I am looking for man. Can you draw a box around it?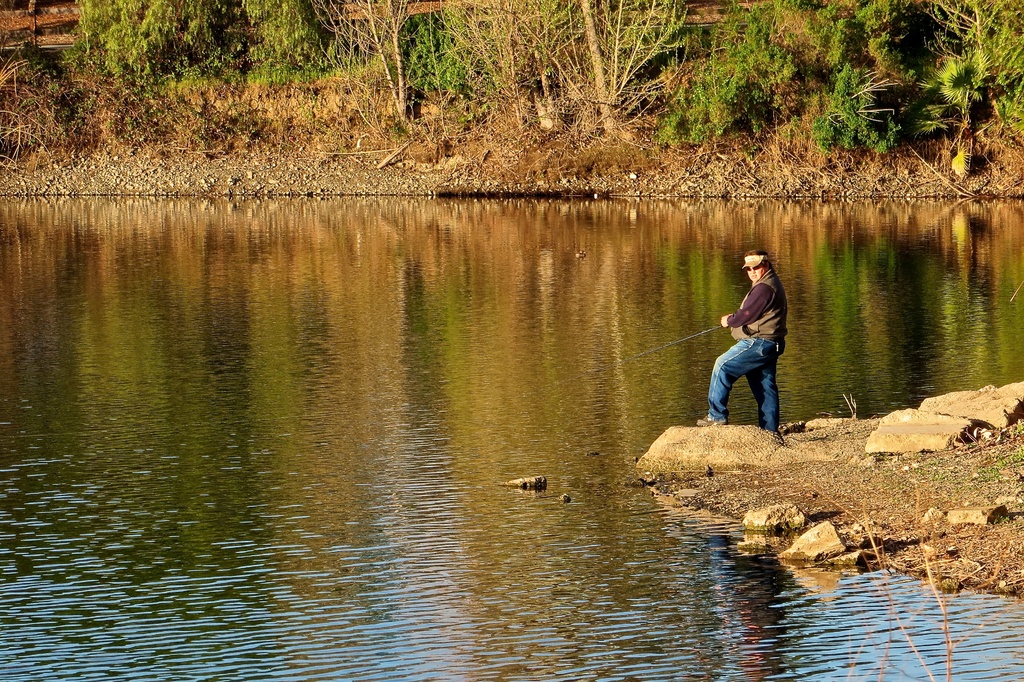
Sure, the bounding box is Rect(700, 250, 784, 427).
